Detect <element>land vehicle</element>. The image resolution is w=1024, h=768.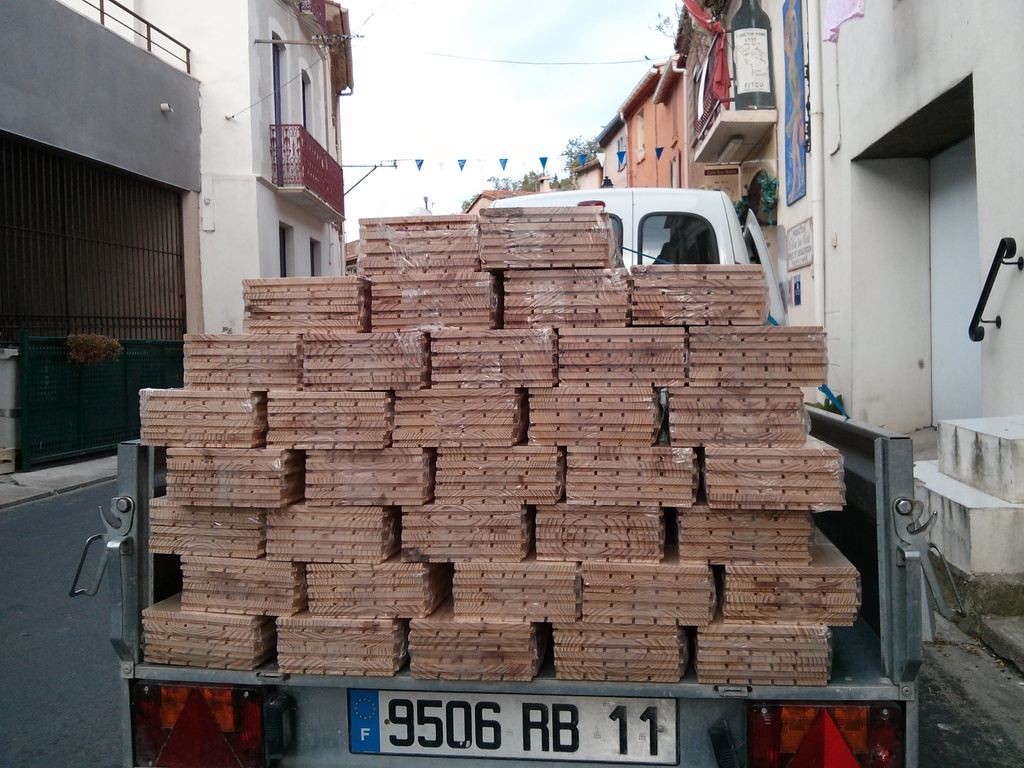
x1=69, y1=188, x2=966, y2=767.
